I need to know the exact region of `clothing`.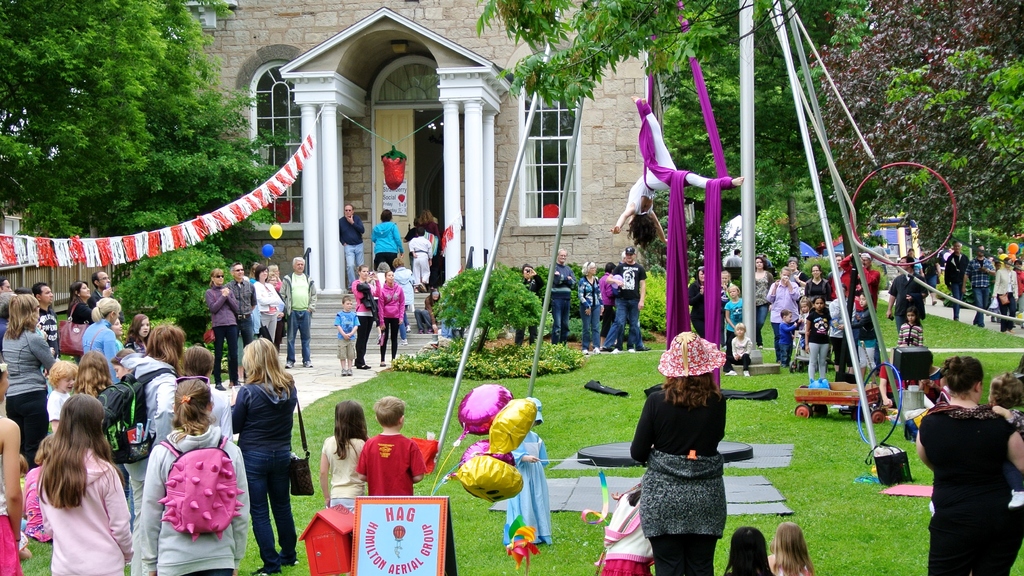
Region: x1=209 y1=279 x2=238 y2=380.
